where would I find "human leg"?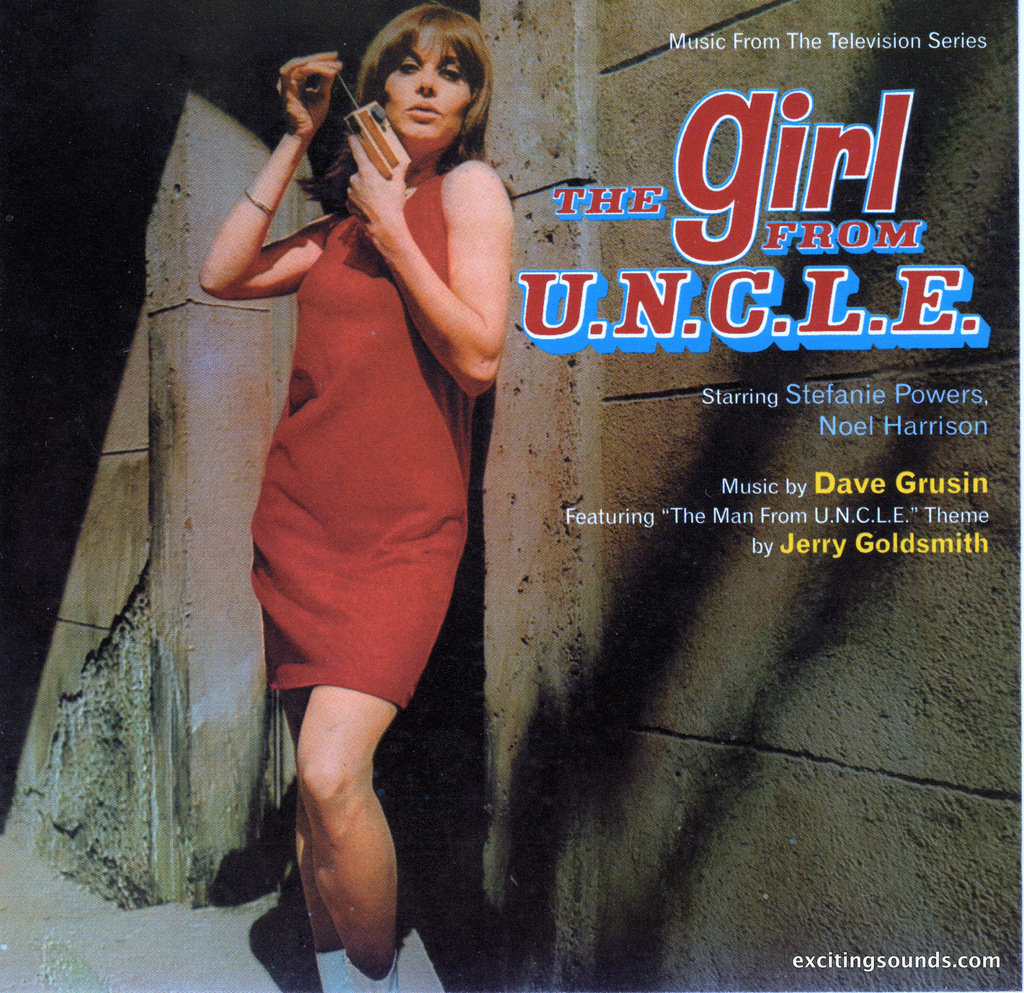
At region(300, 675, 395, 992).
